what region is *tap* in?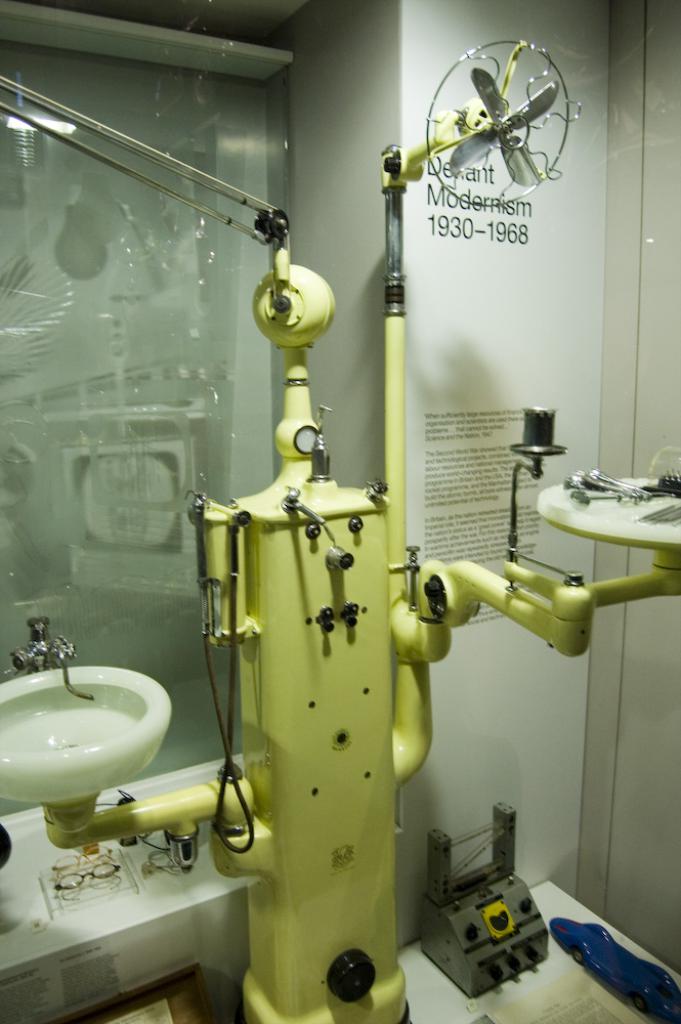
<region>12, 612, 79, 672</region>.
